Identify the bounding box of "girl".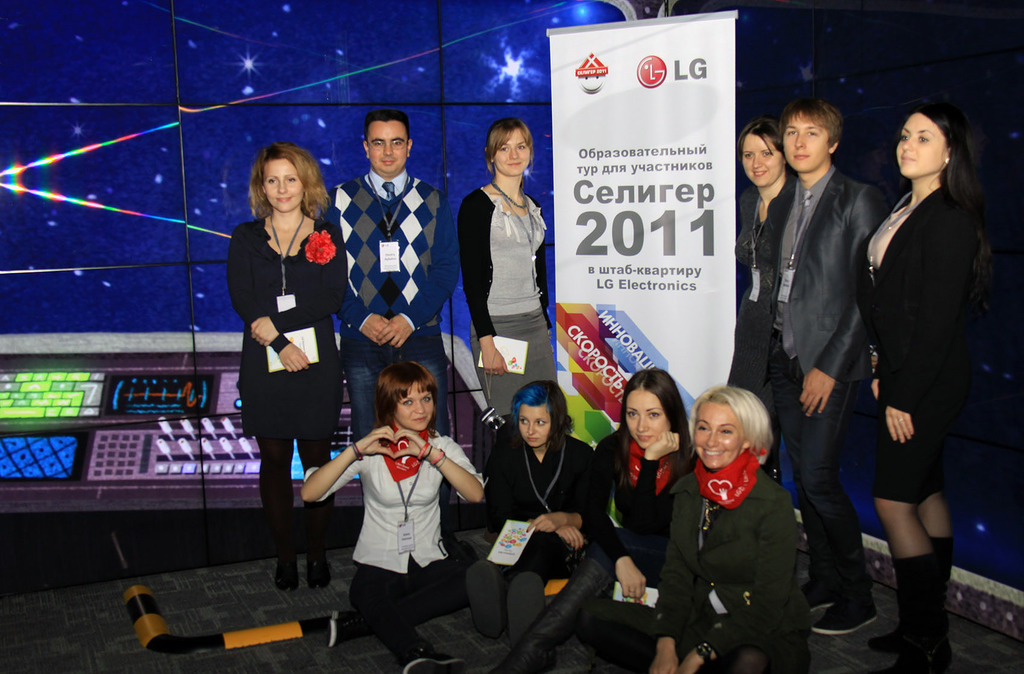
select_region(297, 364, 479, 673).
